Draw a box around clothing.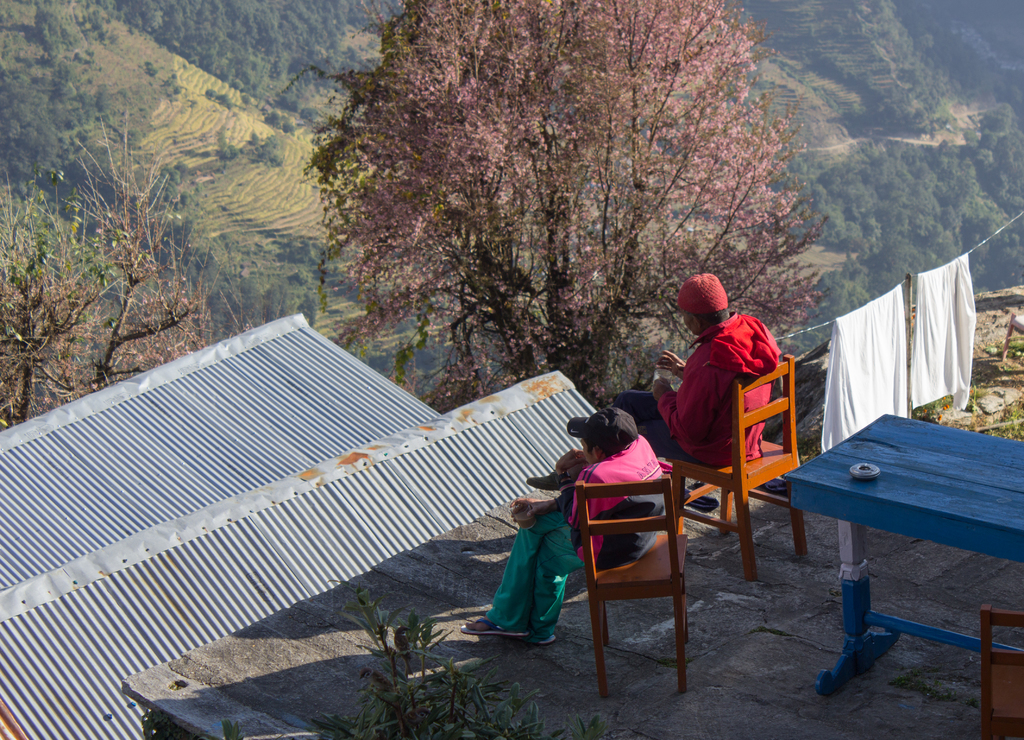
region(911, 254, 980, 415).
